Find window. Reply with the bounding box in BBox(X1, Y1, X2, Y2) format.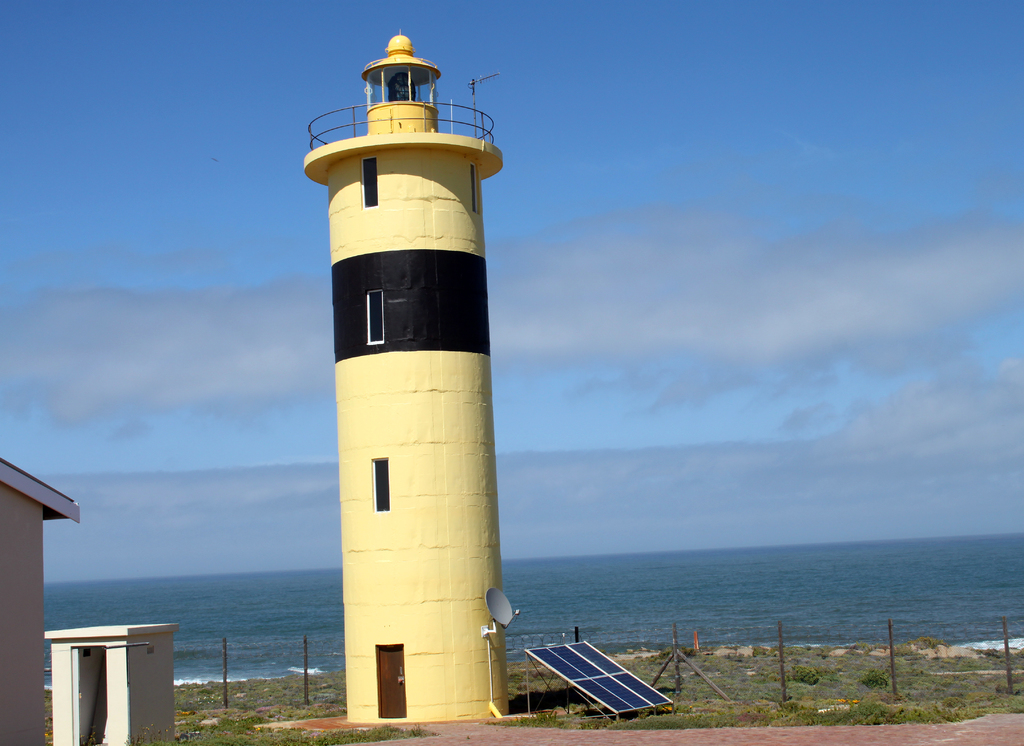
BBox(364, 288, 385, 345).
